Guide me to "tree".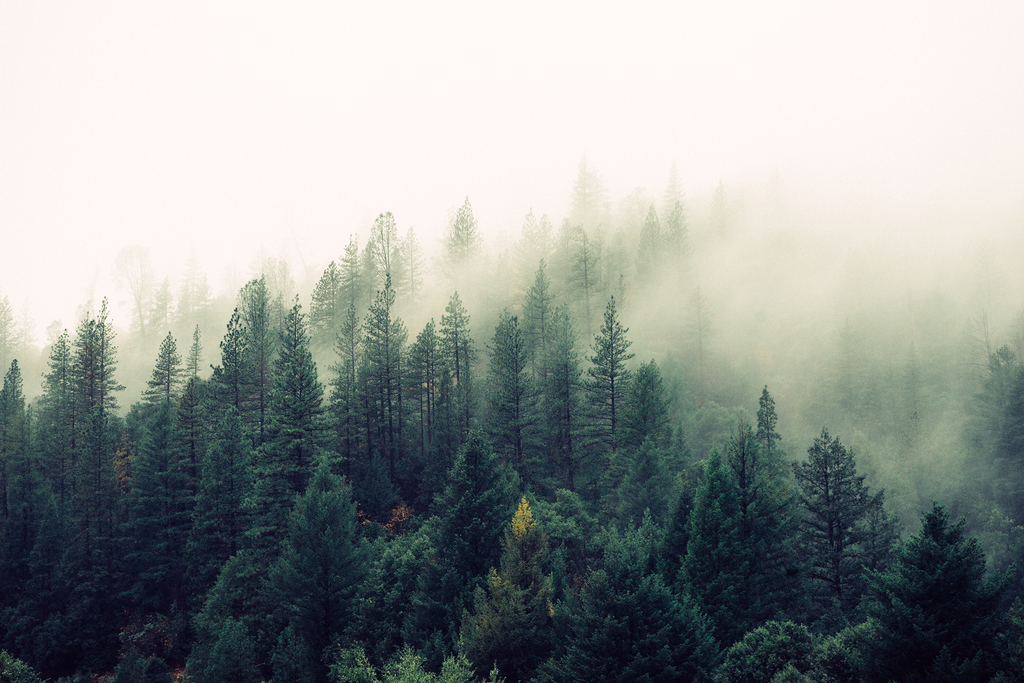
Guidance: [671, 440, 760, 641].
